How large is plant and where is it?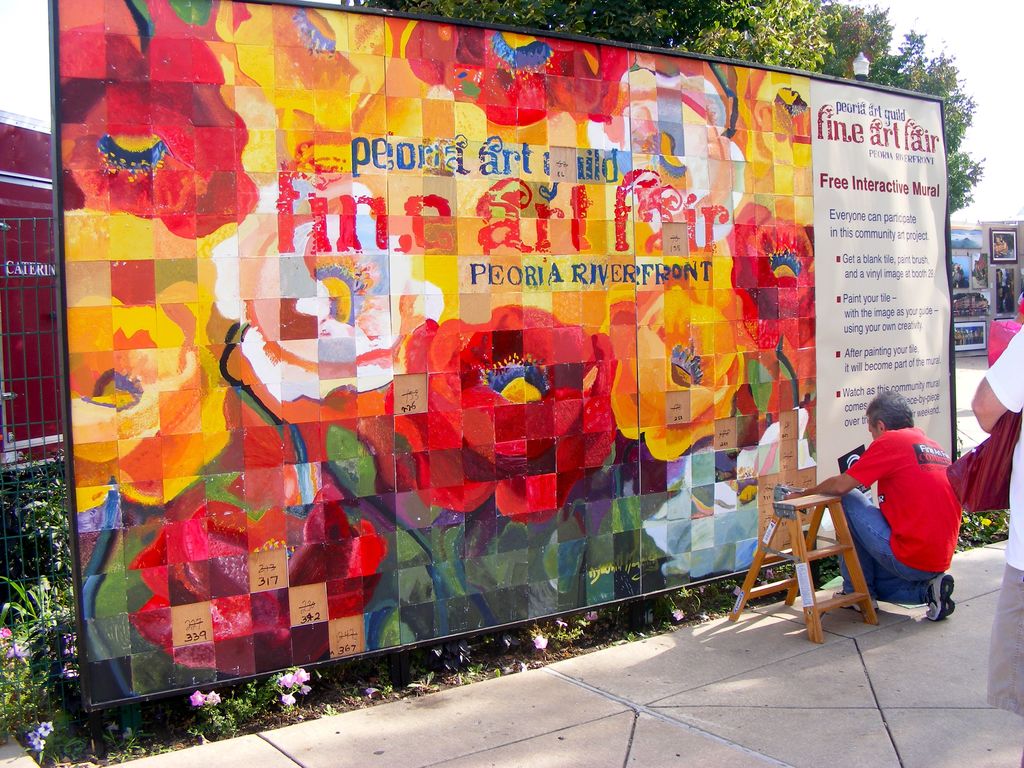
Bounding box: bbox=[173, 664, 336, 739].
